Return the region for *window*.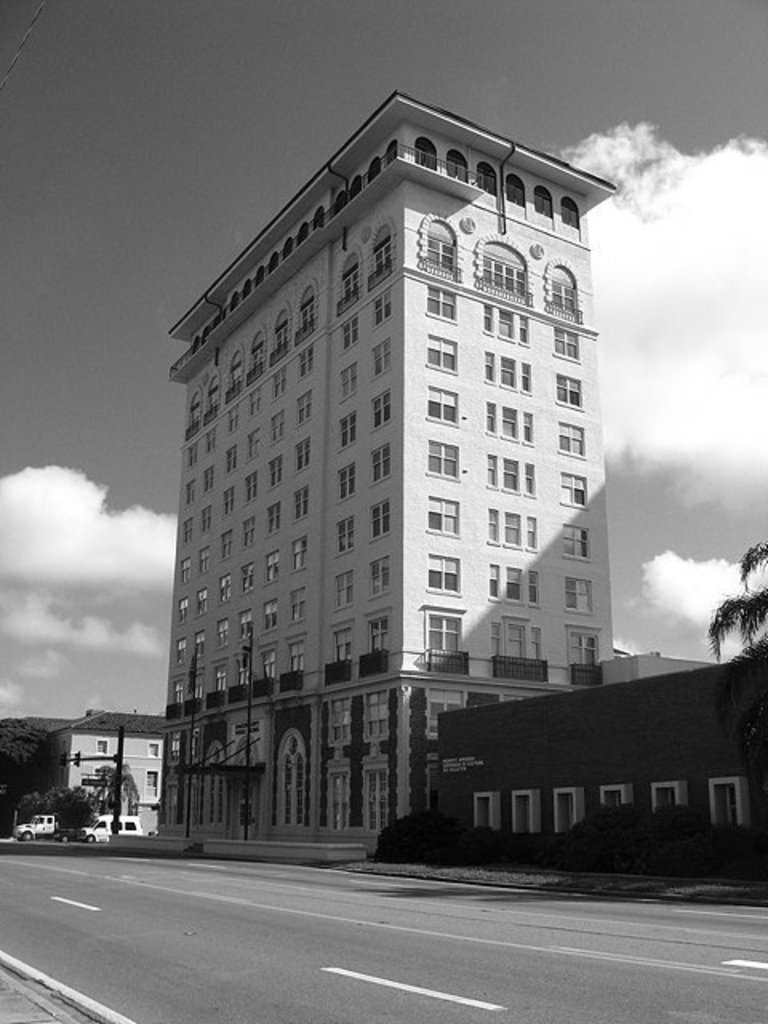
bbox(290, 582, 307, 624).
